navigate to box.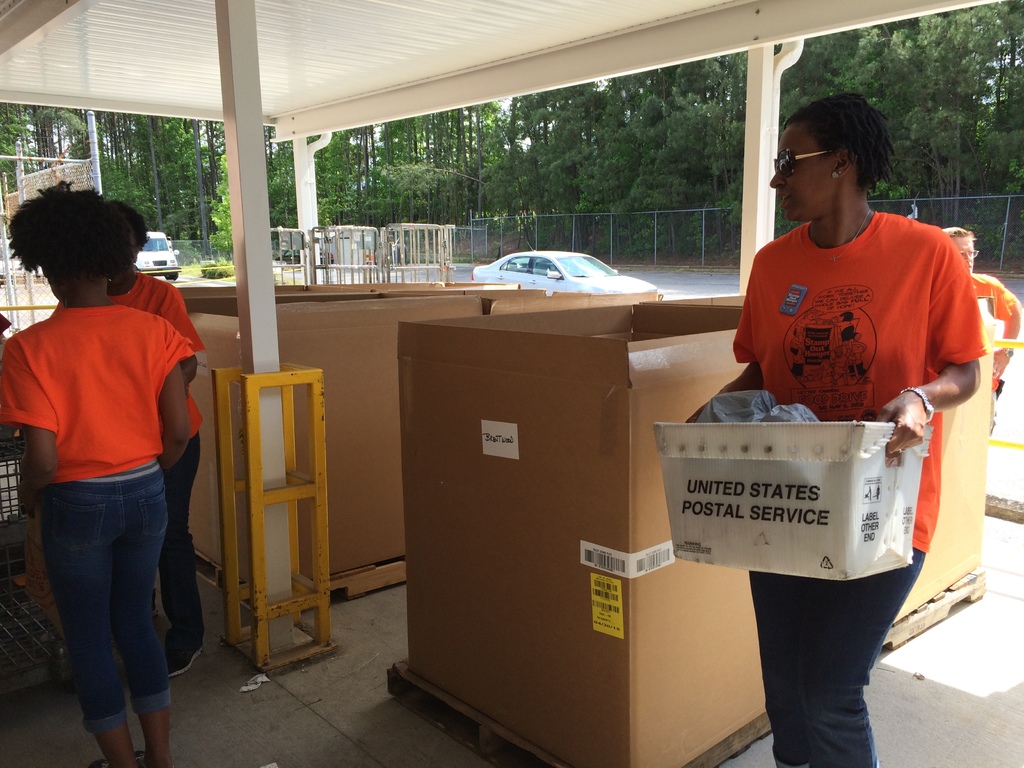
Navigation target: select_region(399, 296, 991, 767).
